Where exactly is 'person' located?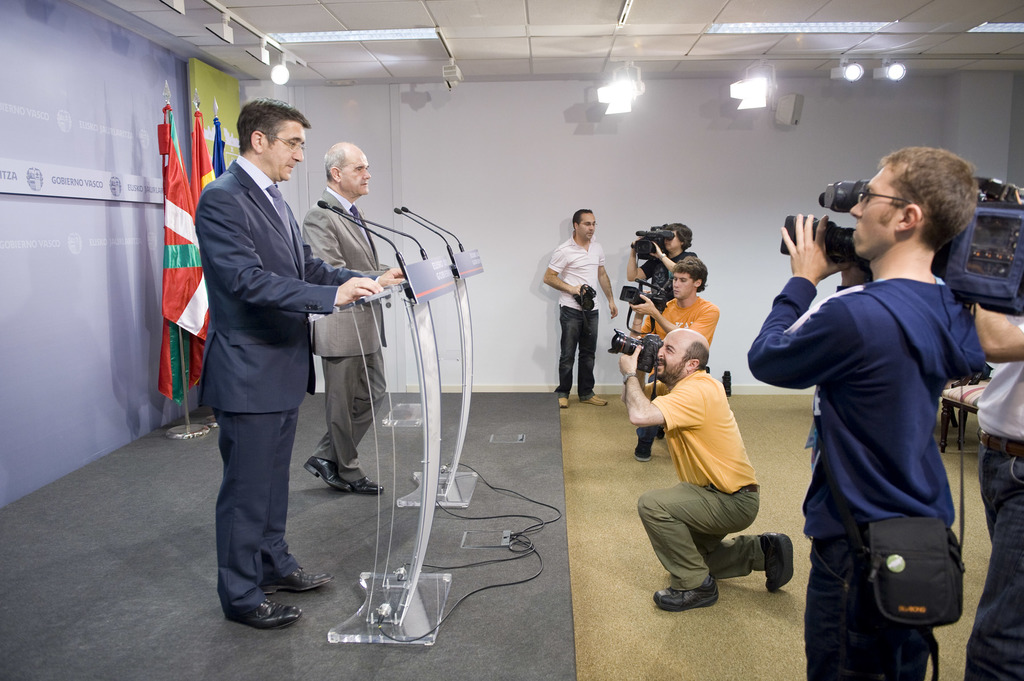
Its bounding box is detection(762, 152, 994, 677).
